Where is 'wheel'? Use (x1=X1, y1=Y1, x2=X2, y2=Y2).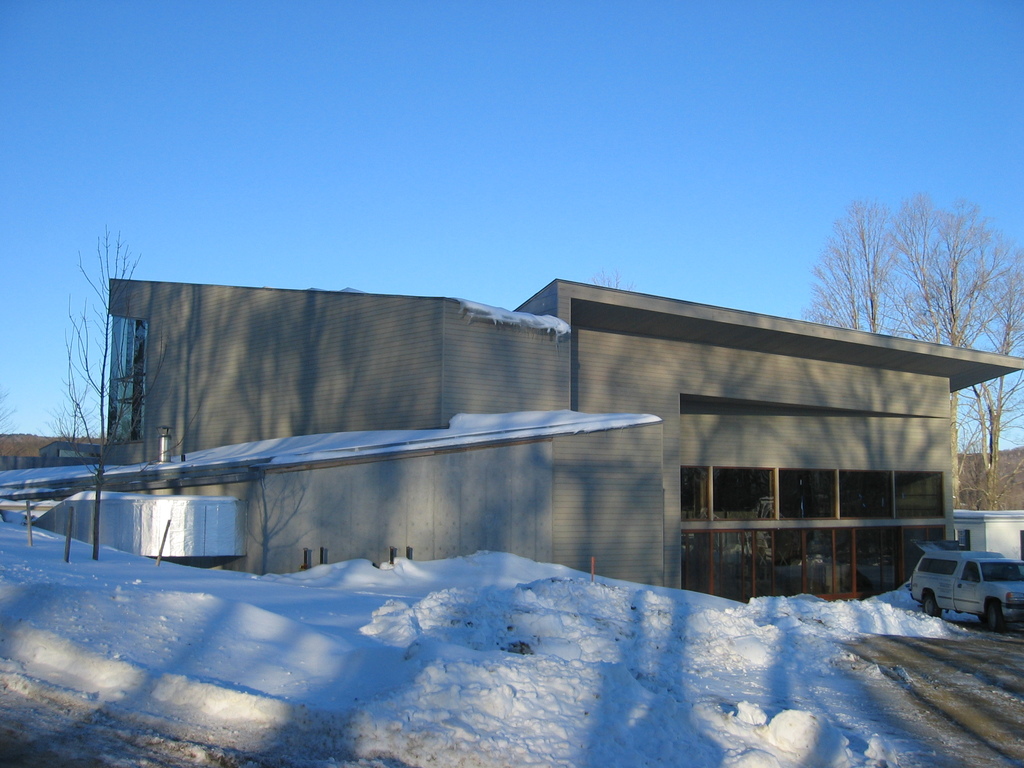
(x1=980, y1=602, x2=1012, y2=632).
